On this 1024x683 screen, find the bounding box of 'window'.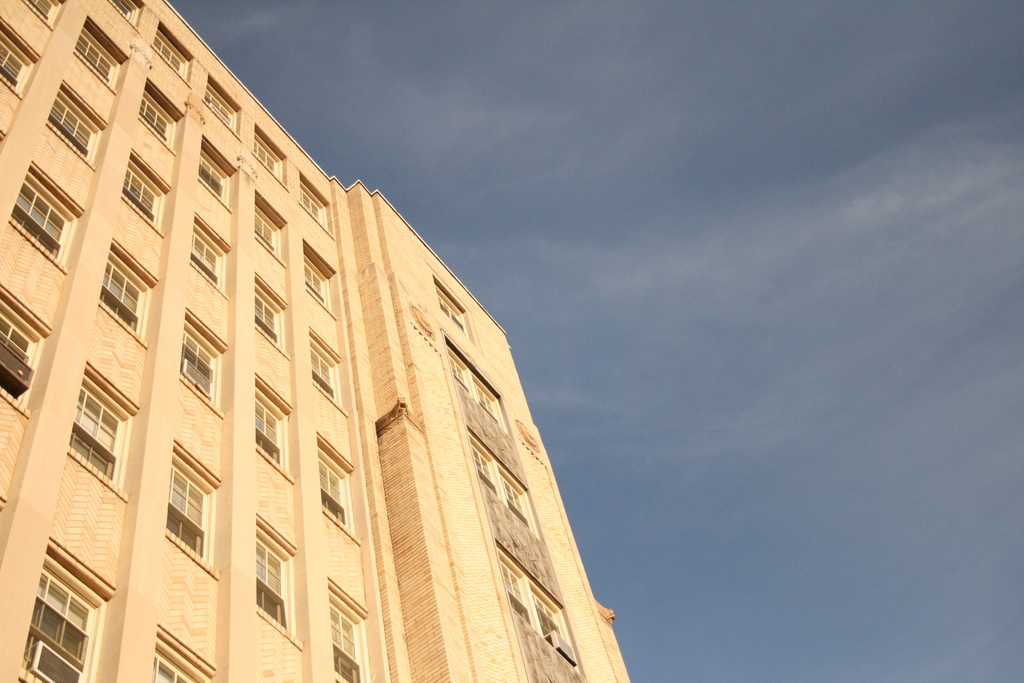
Bounding box: detection(0, 282, 50, 411).
